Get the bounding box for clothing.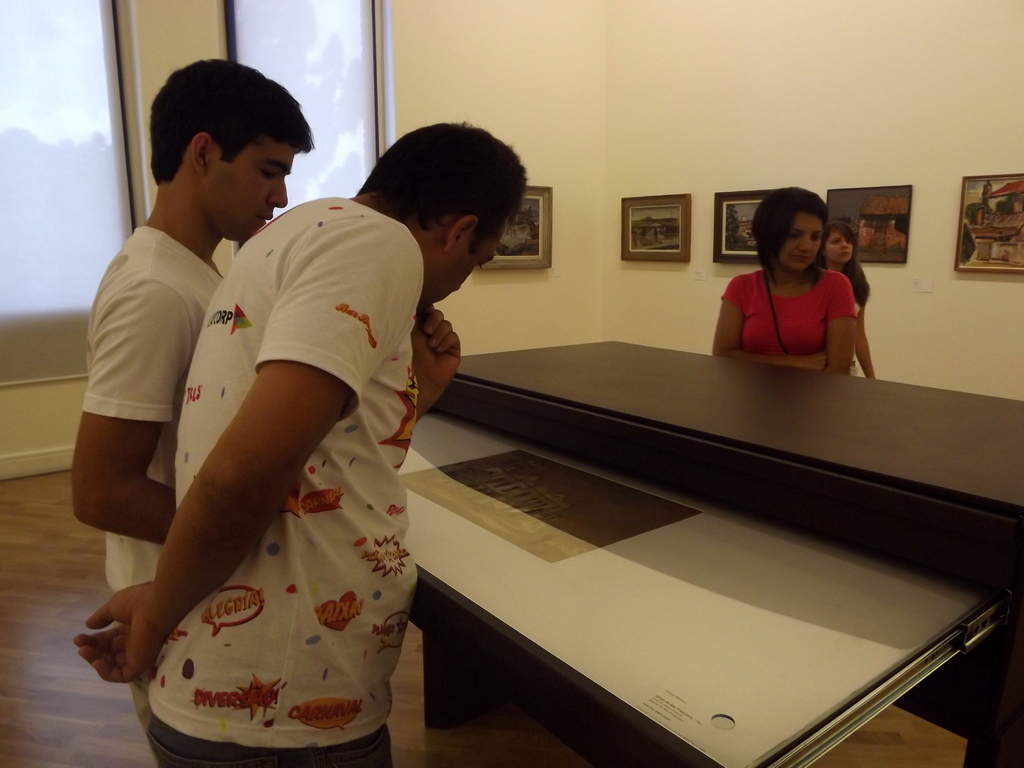
l=721, t=269, r=854, b=357.
